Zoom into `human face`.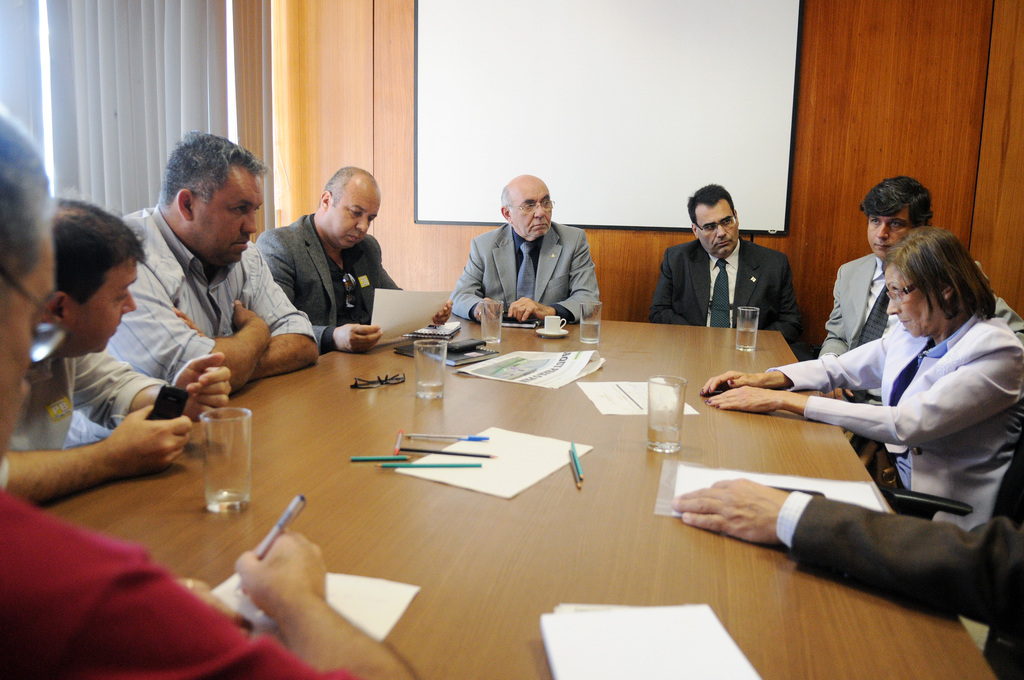
Zoom target: <region>328, 183, 381, 246</region>.
